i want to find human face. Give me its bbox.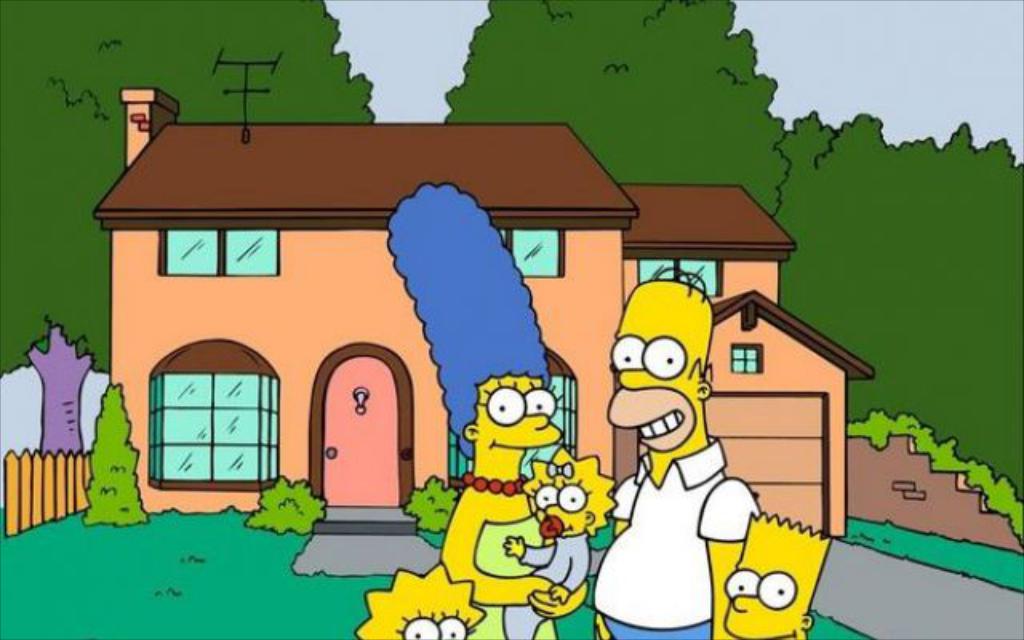
Rect(606, 301, 698, 451).
